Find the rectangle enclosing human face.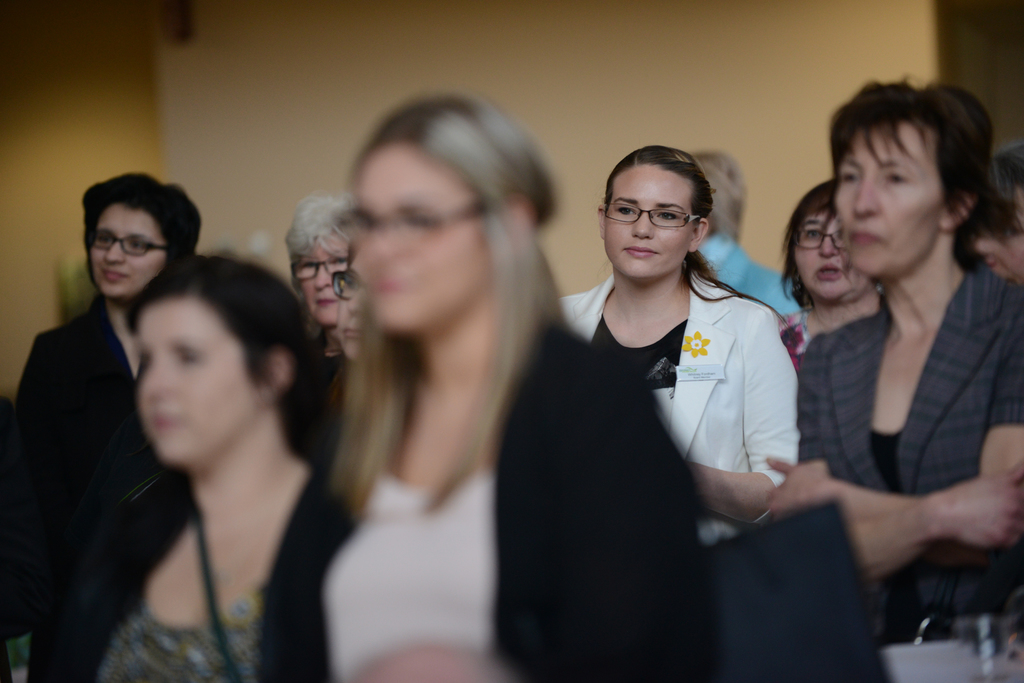
bbox=[299, 230, 355, 317].
